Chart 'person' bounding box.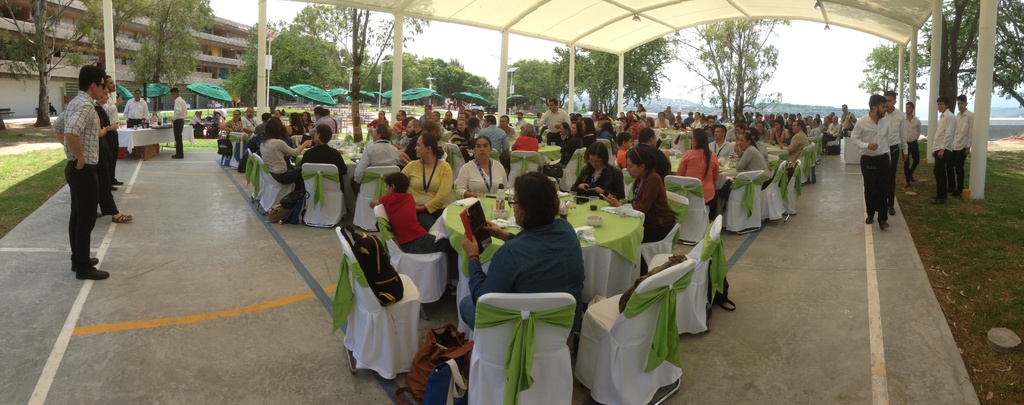
Charted: [x1=548, y1=146, x2=626, y2=210].
